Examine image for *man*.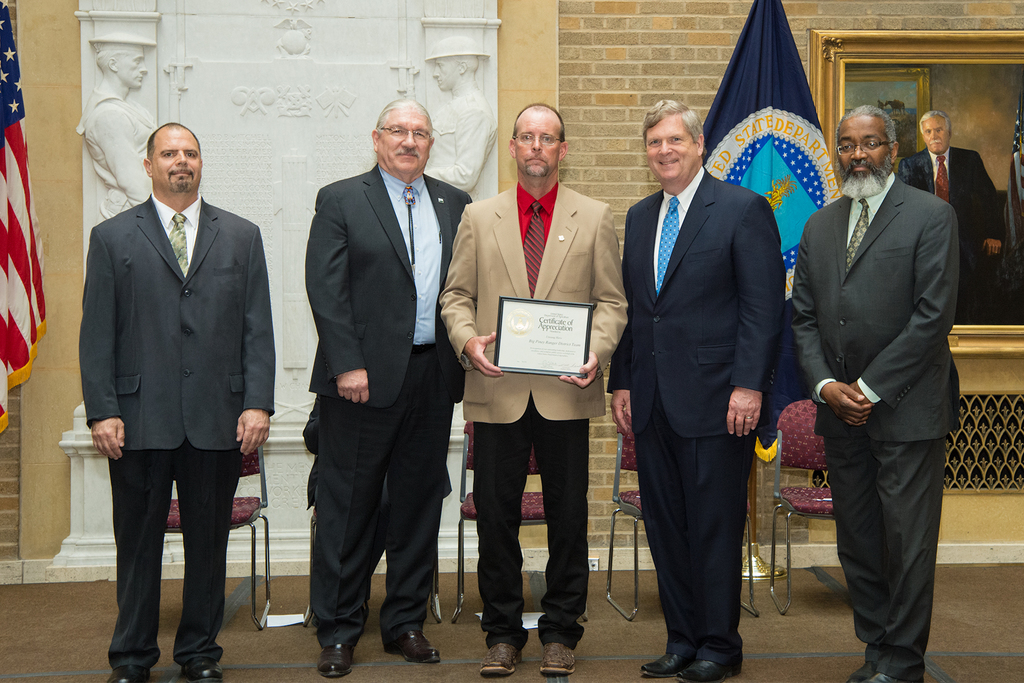
Examination result: [900, 109, 1010, 336].
